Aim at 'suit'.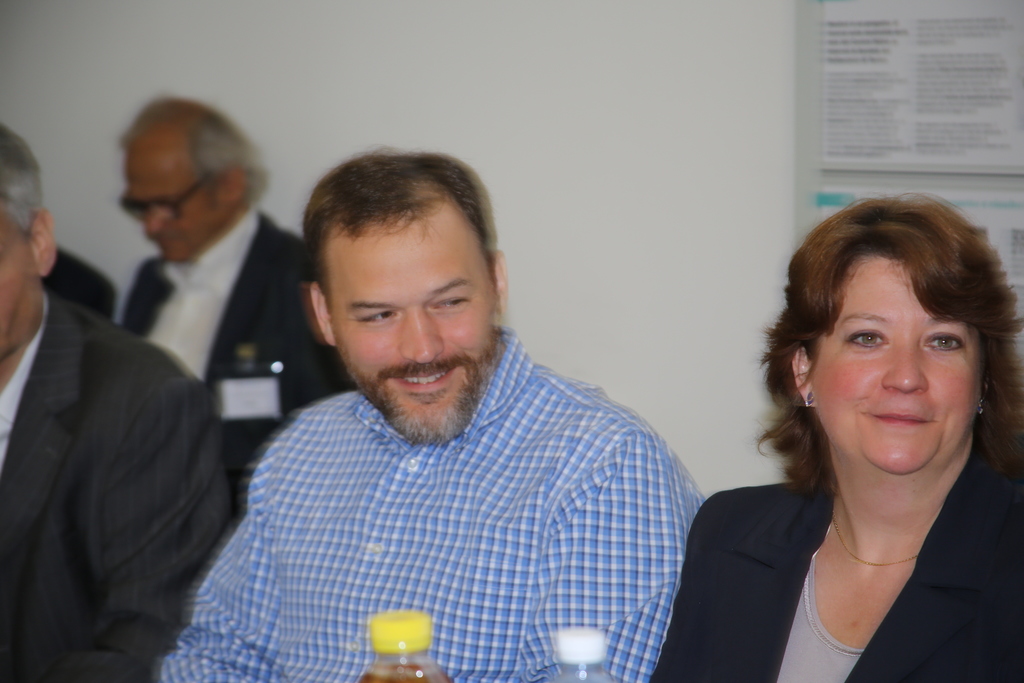
Aimed at (637, 473, 1023, 682).
